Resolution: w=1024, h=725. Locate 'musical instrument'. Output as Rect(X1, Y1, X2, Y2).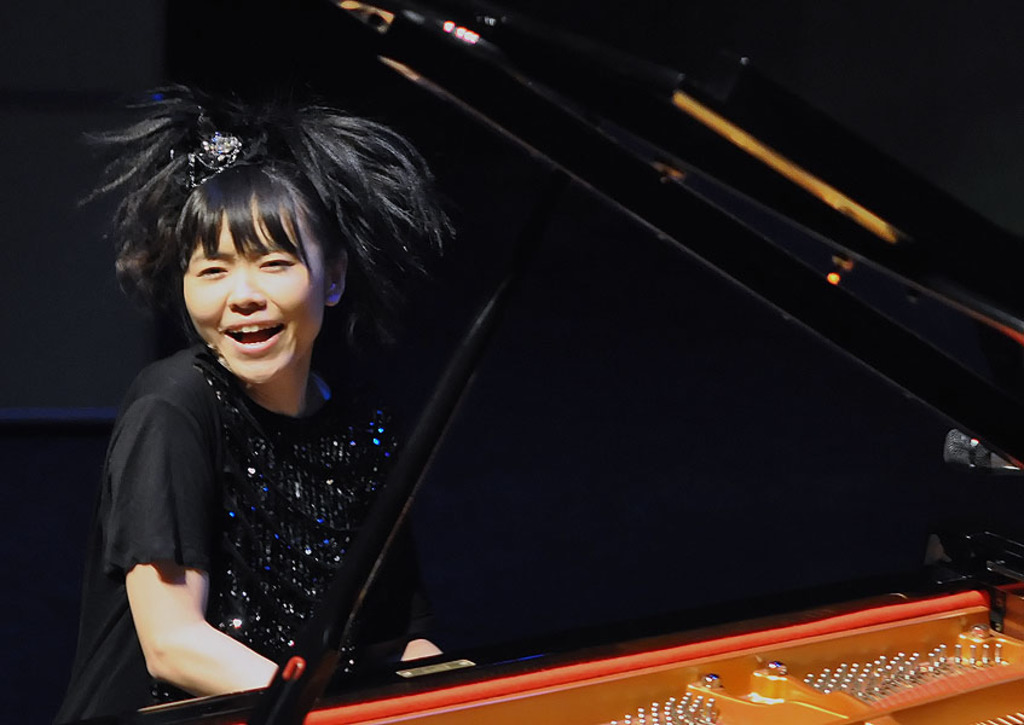
Rect(128, 0, 1023, 724).
